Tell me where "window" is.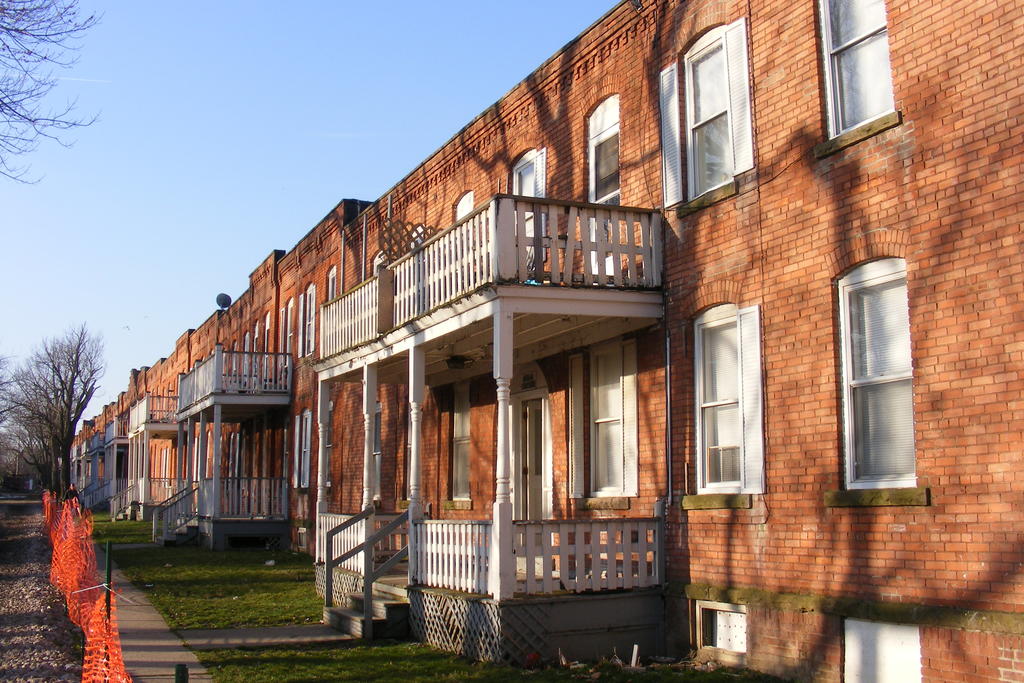
"window" is at pyautogui.locateOnScreen(595, 350, 623, 492).
